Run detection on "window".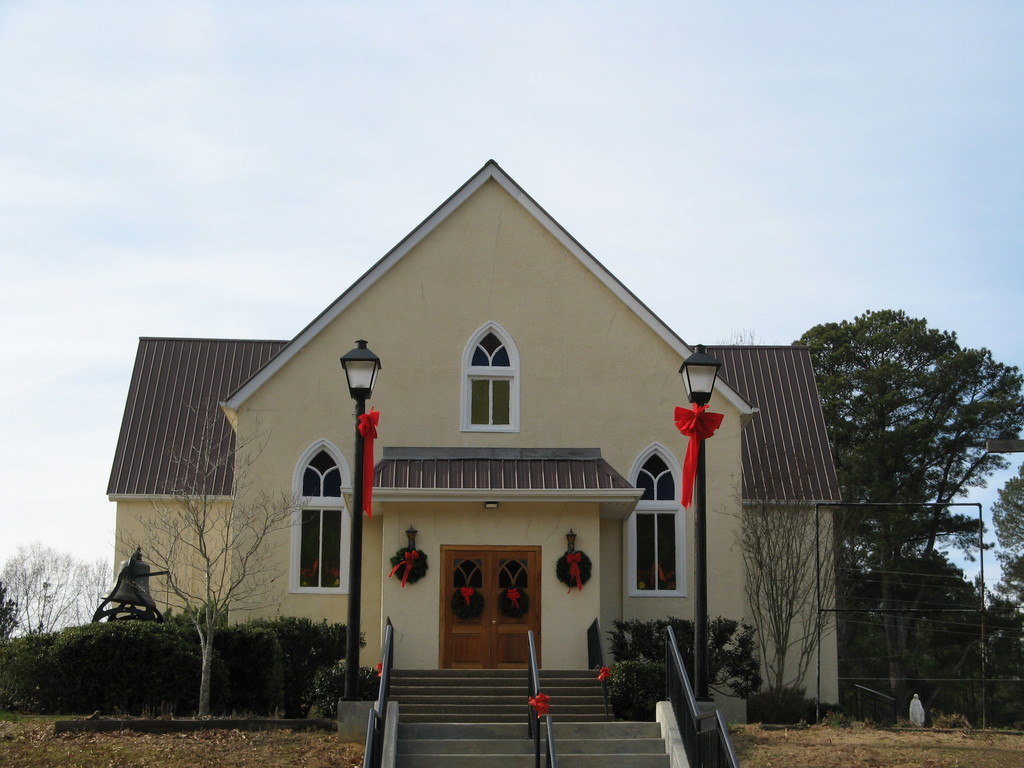
Result: region(463, 323, 522, 434).
